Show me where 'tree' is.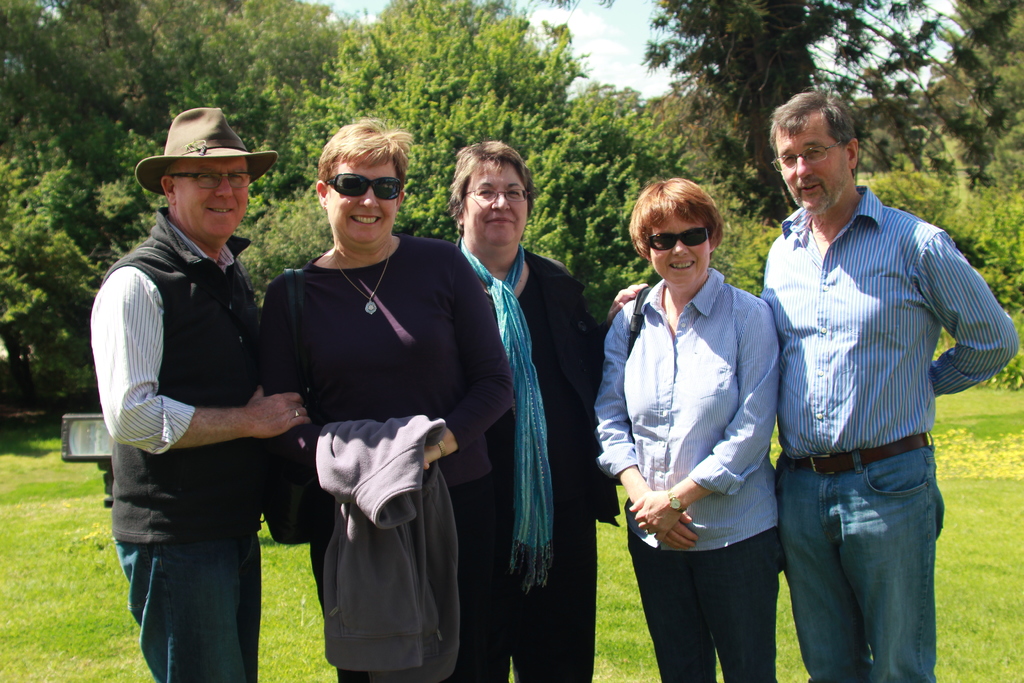
'tree' is at bbox=(575, 72, 701, 209).
